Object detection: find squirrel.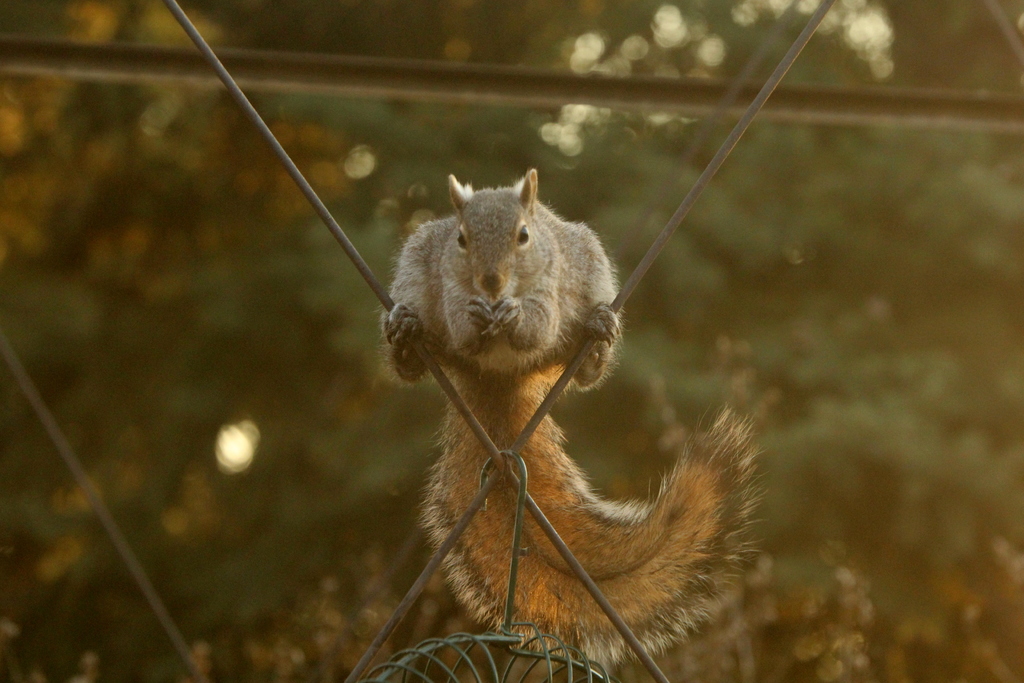
region(376, 163, 769, 661).
